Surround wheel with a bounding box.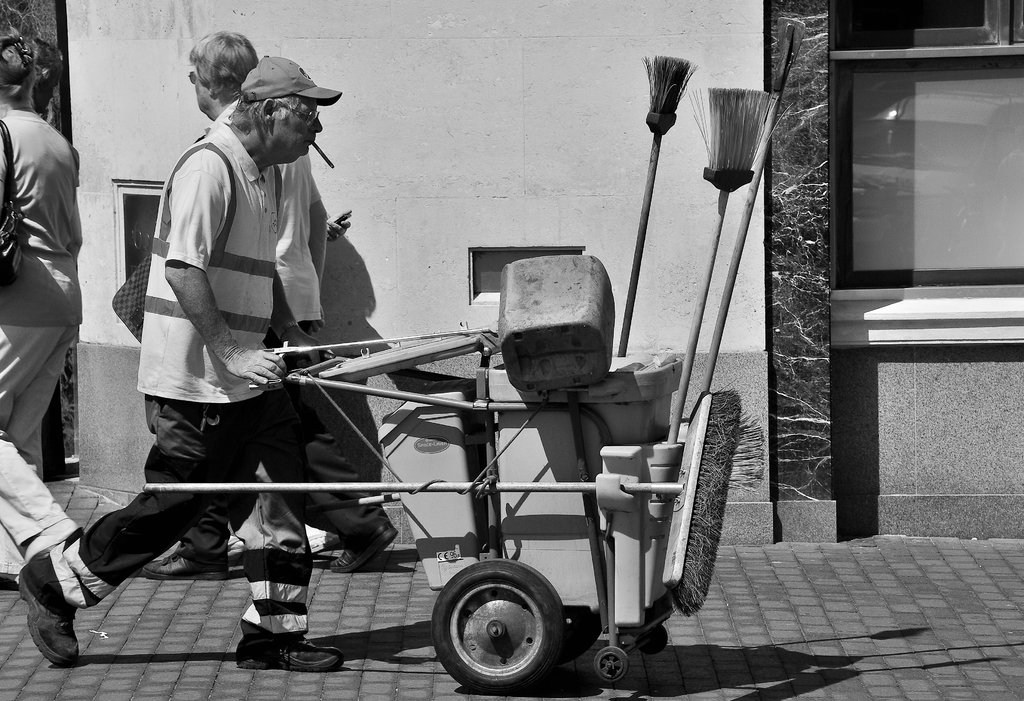
<box>639,625,668,654</box>.
